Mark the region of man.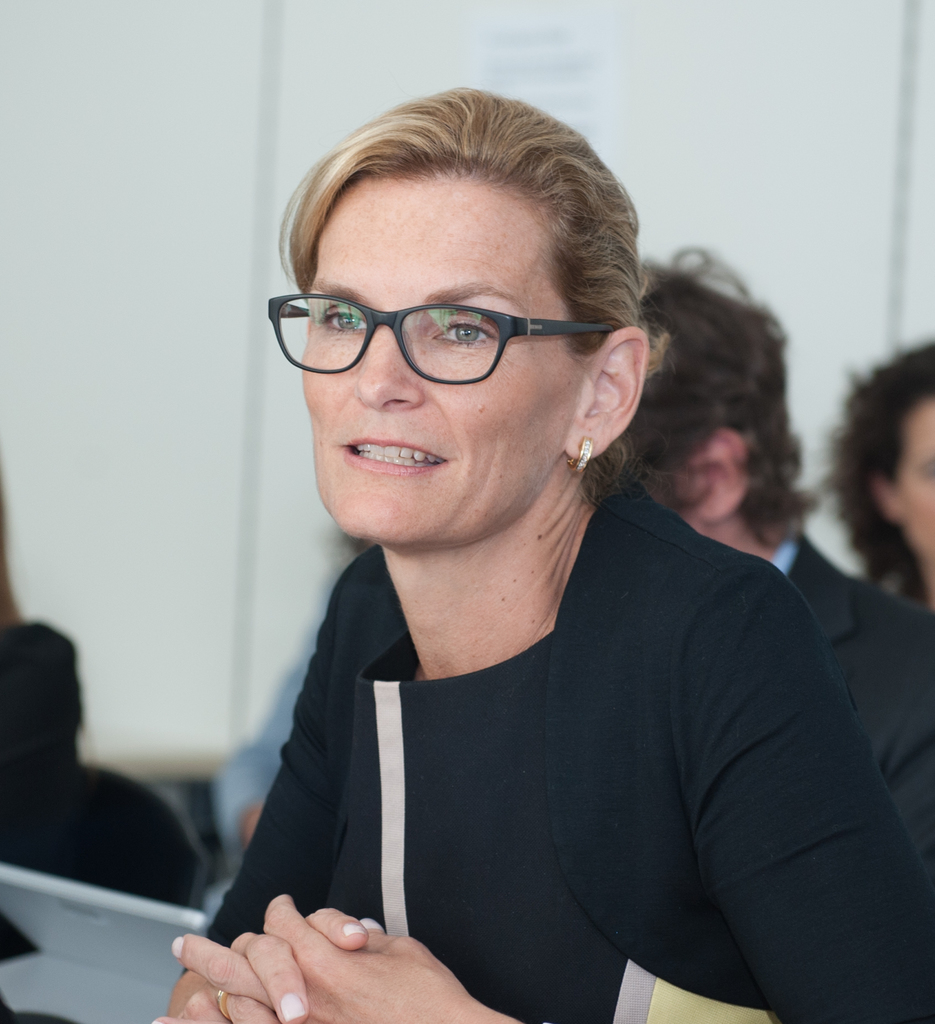
Region: 615/236/934/867.
